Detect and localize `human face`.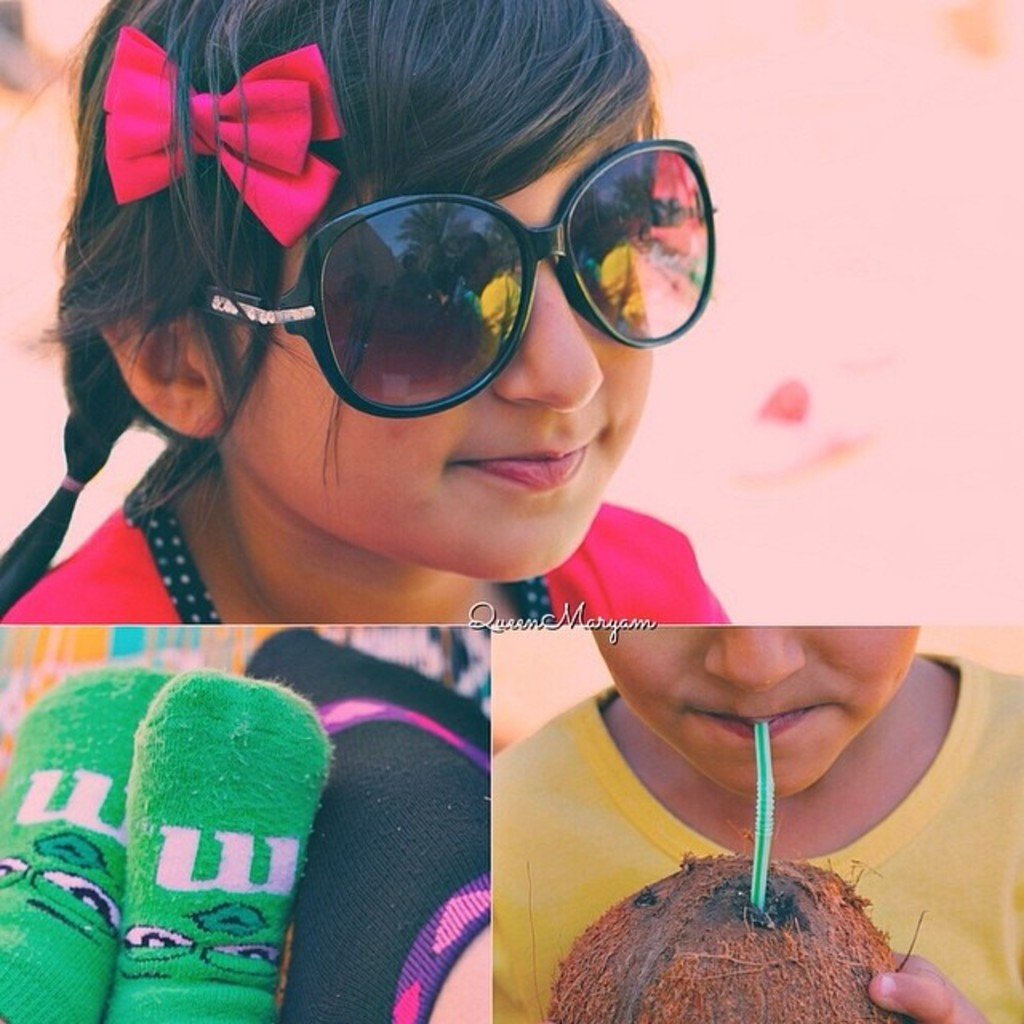
Localized at (230, 77, 659, 582).
